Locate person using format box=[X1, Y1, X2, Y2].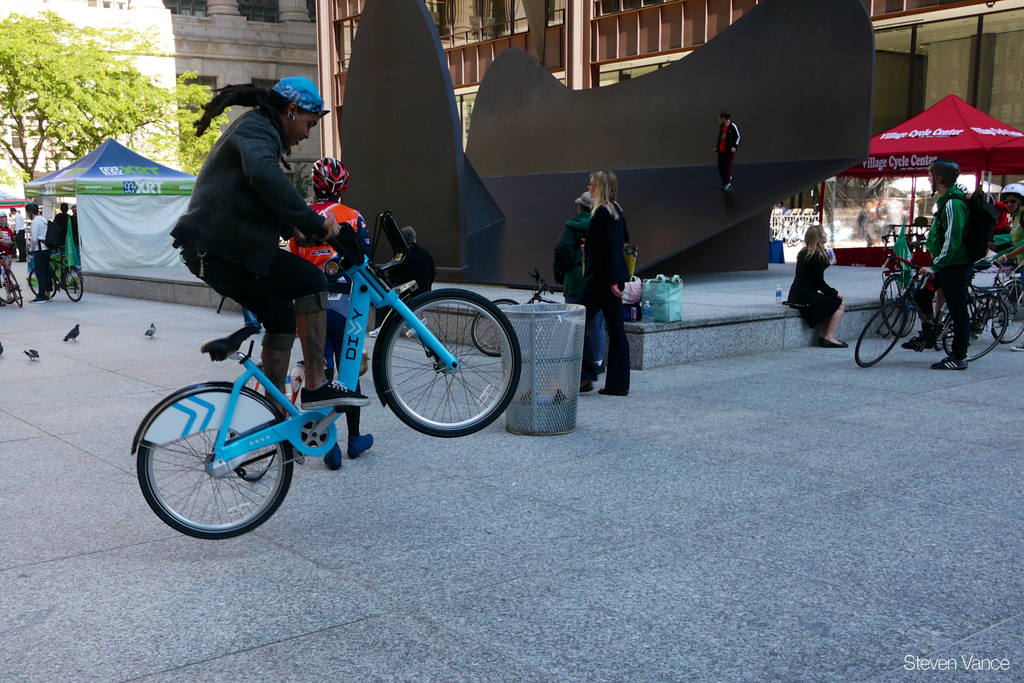
box=[786, 217, 847, 349].
